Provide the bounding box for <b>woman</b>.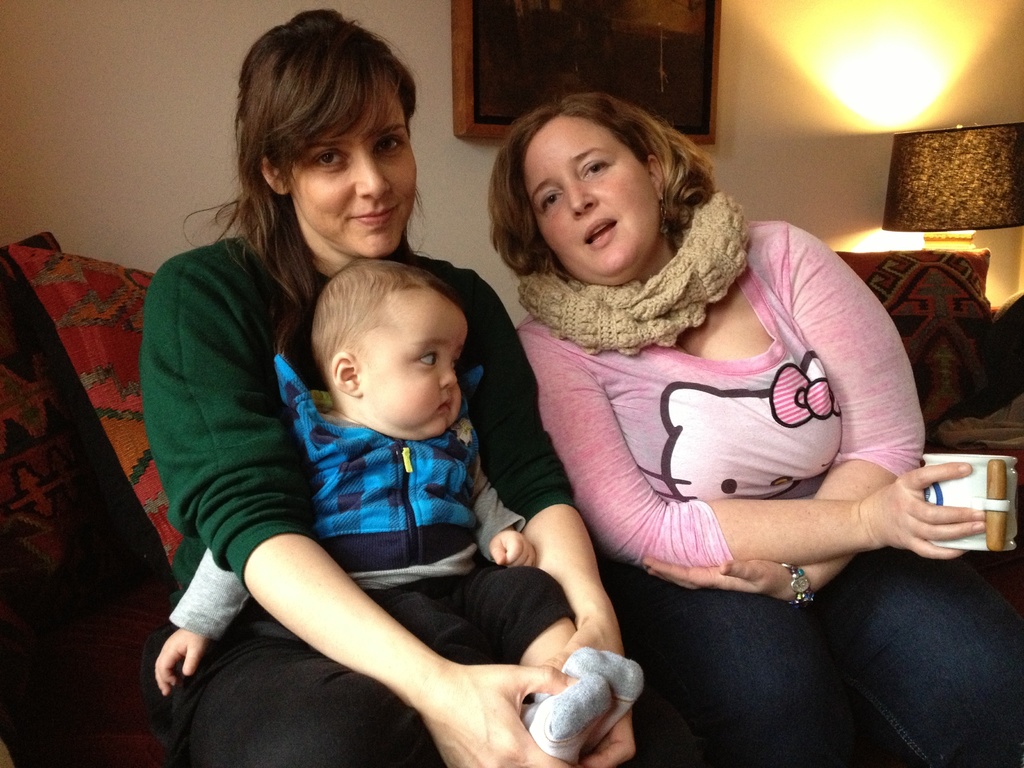
left=140, top=8, right=678, bottom=767.
